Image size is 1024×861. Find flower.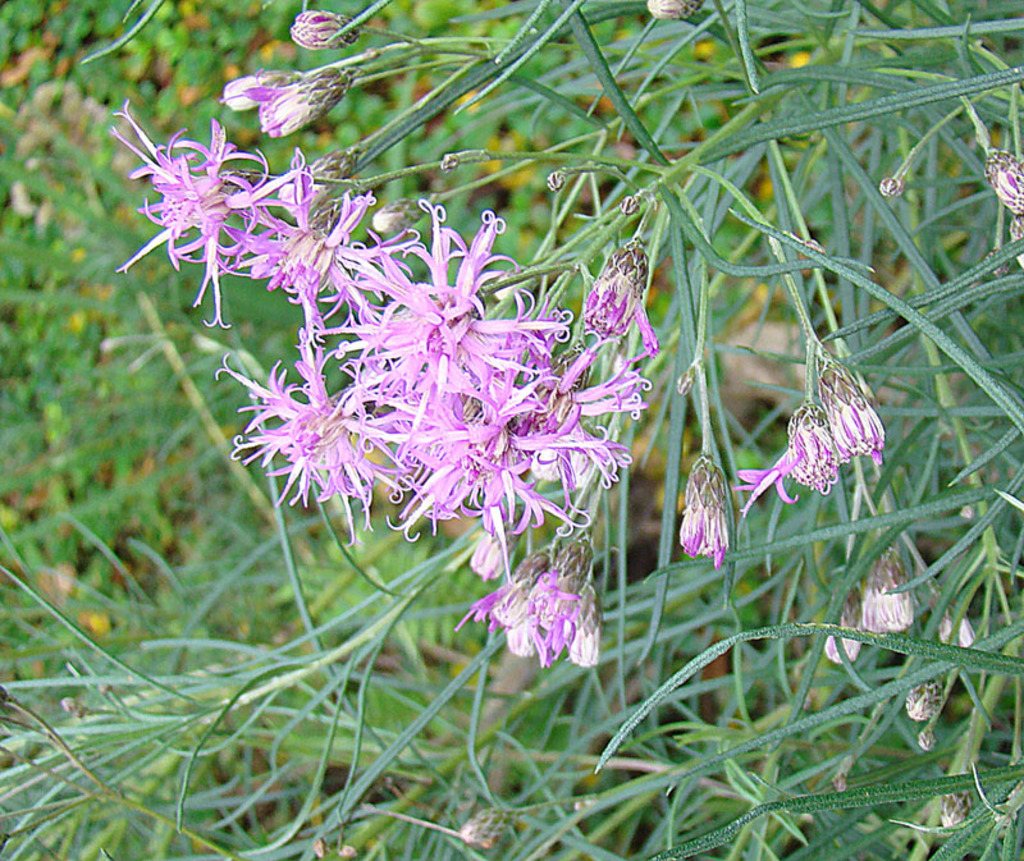
[856, 562, 914, 633].
